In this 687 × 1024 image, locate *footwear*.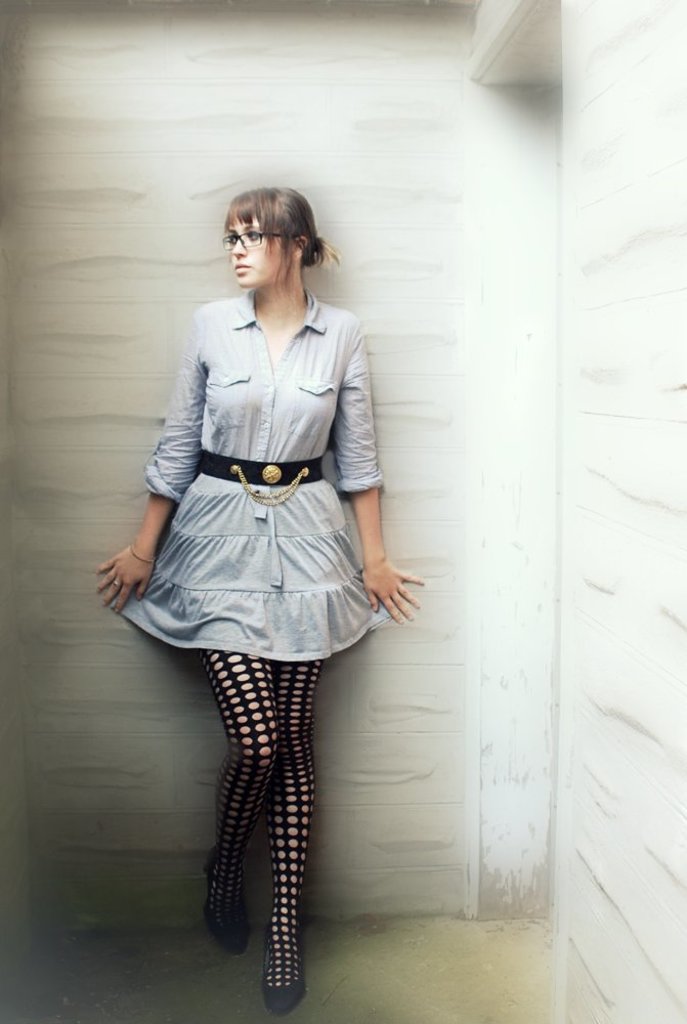
Bounding box: 253, 928, 306, 1023.
